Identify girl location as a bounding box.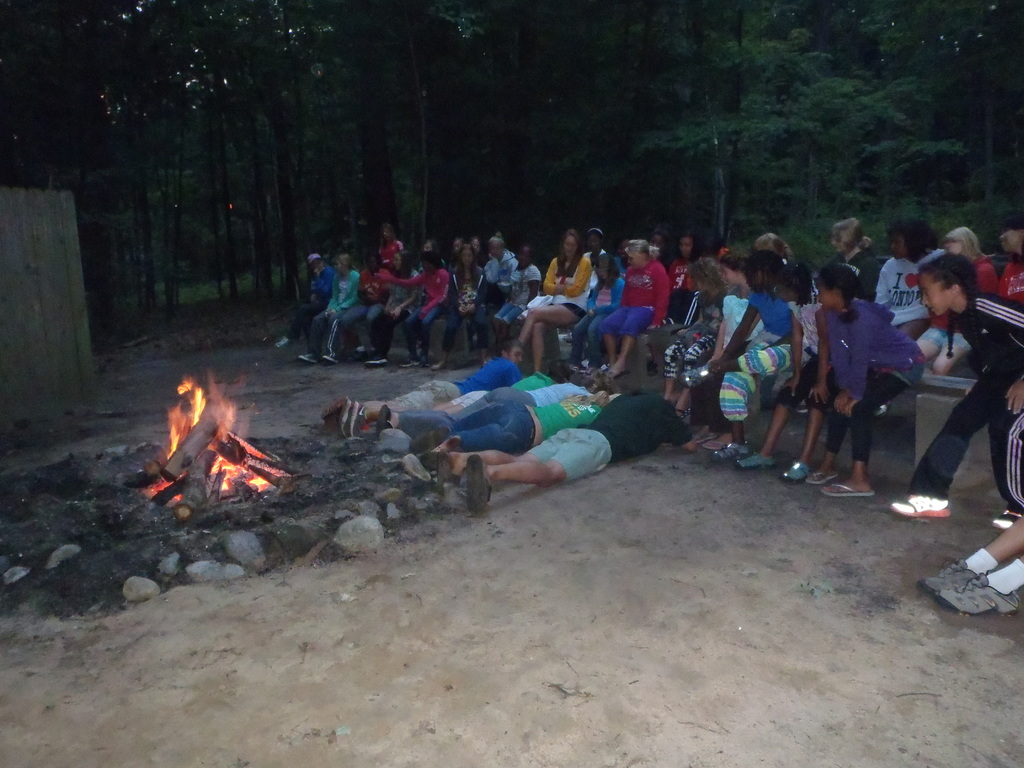
{"left": 664, "top": 252, "right": 728, "bottom": 421}.
